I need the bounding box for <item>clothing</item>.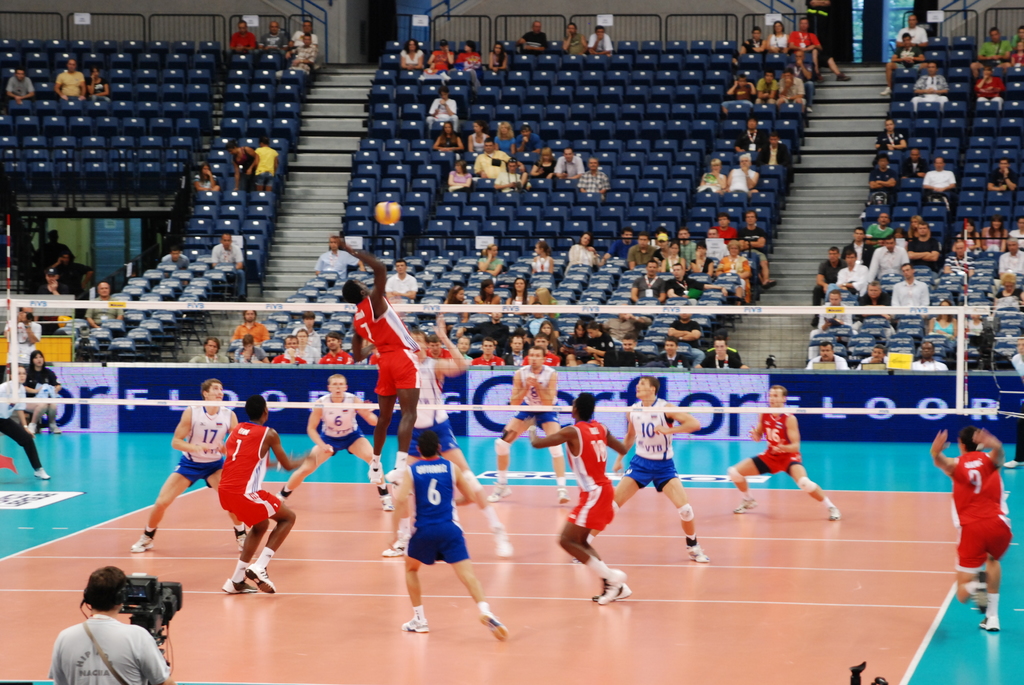
Here it is: x1=893, y1=48, x2=920, y2=68.
